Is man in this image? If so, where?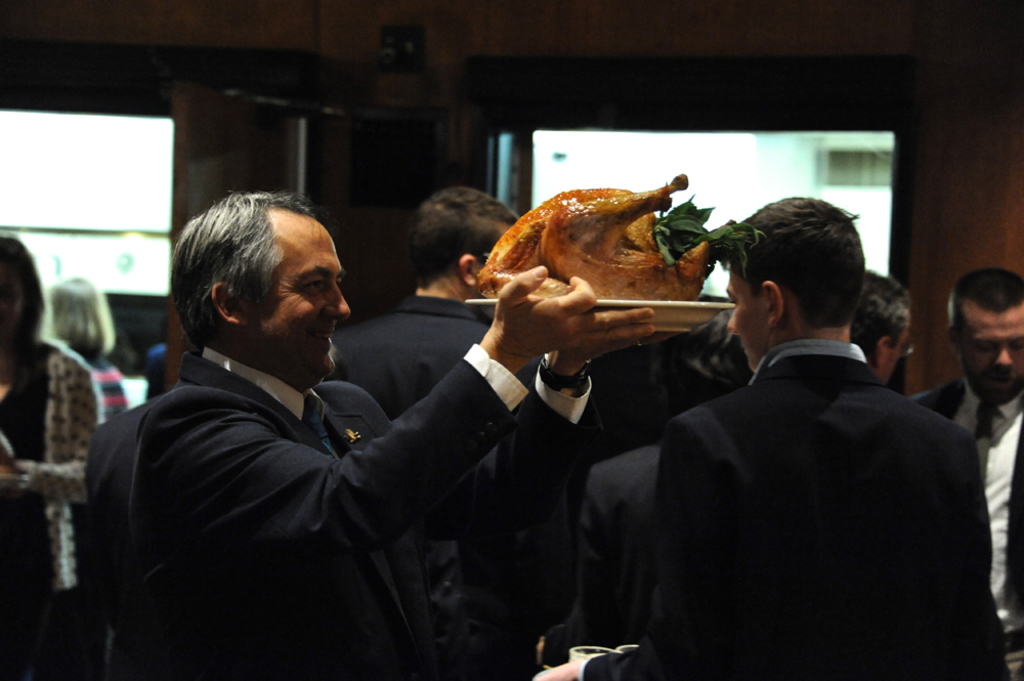
Yes, at box=[908, 266, 1023, 680].
